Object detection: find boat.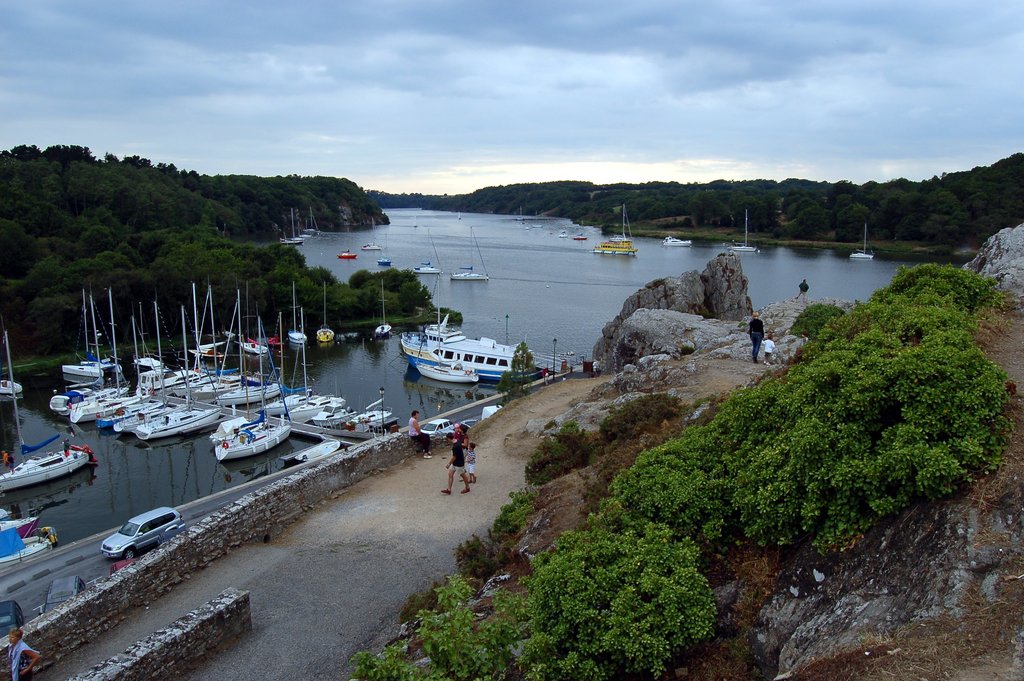
BBox(0, 377, 21, 396).
